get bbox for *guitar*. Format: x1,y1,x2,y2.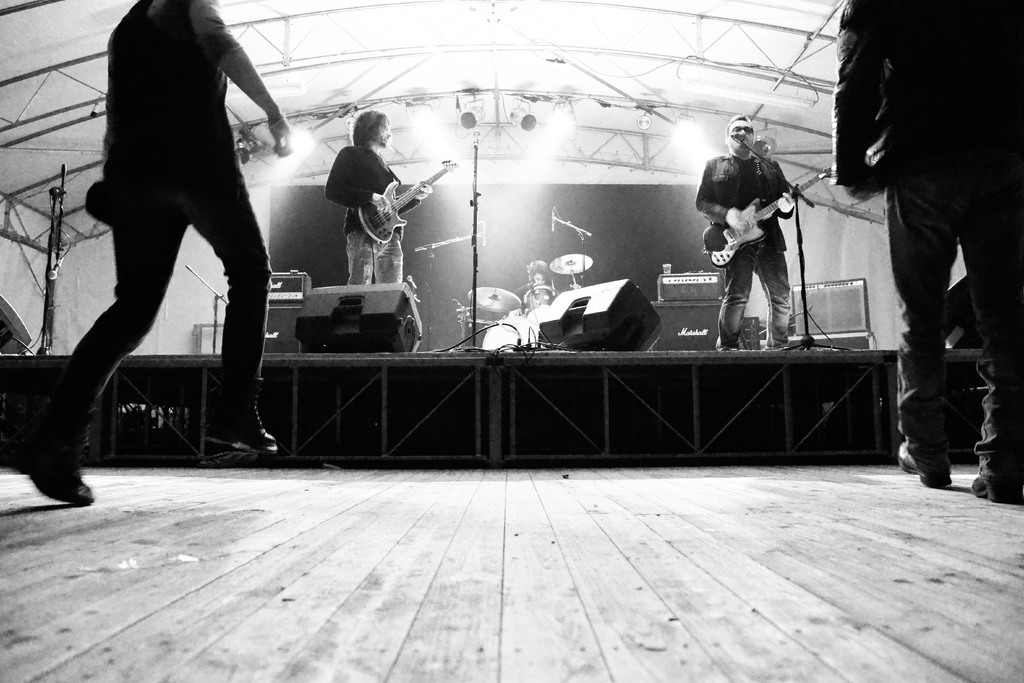
355,154,458,249.
